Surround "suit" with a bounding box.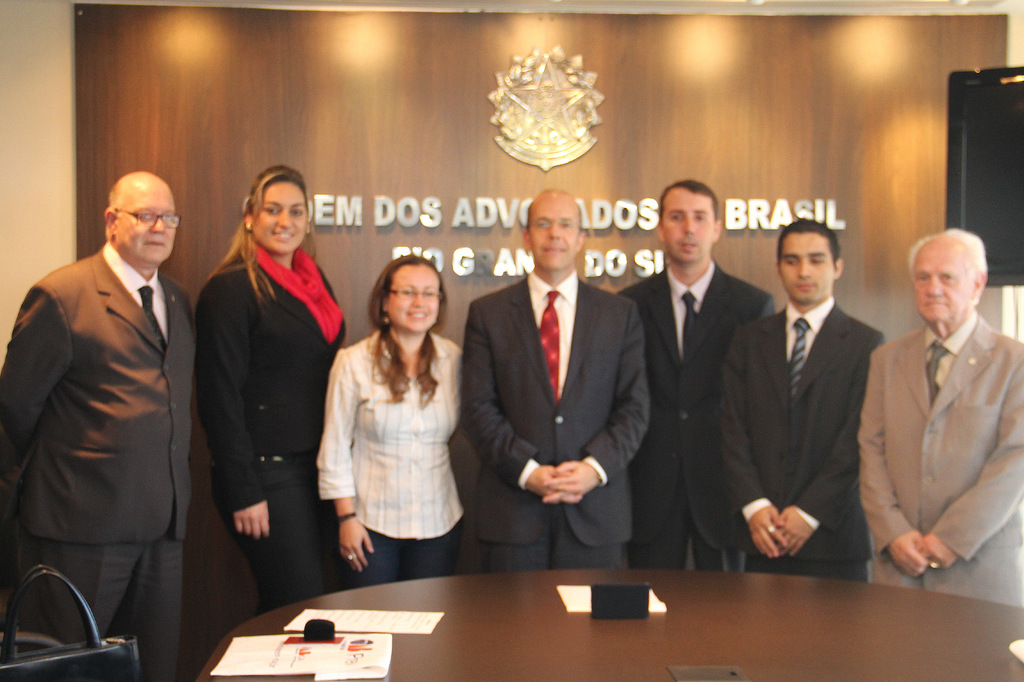
454,265,653,573.
